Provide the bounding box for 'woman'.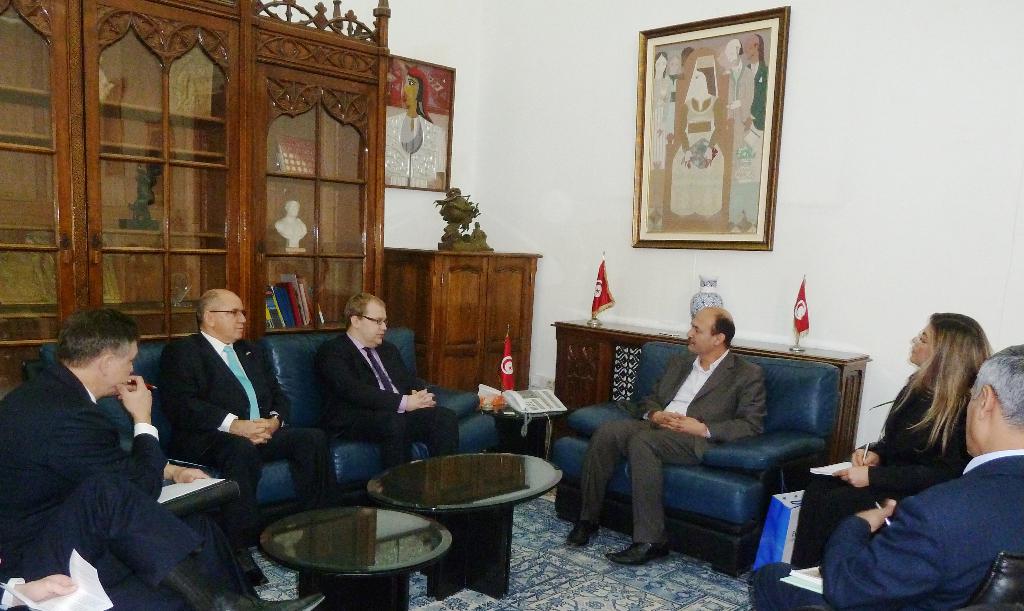
<box>649,51,668,171</box>.
